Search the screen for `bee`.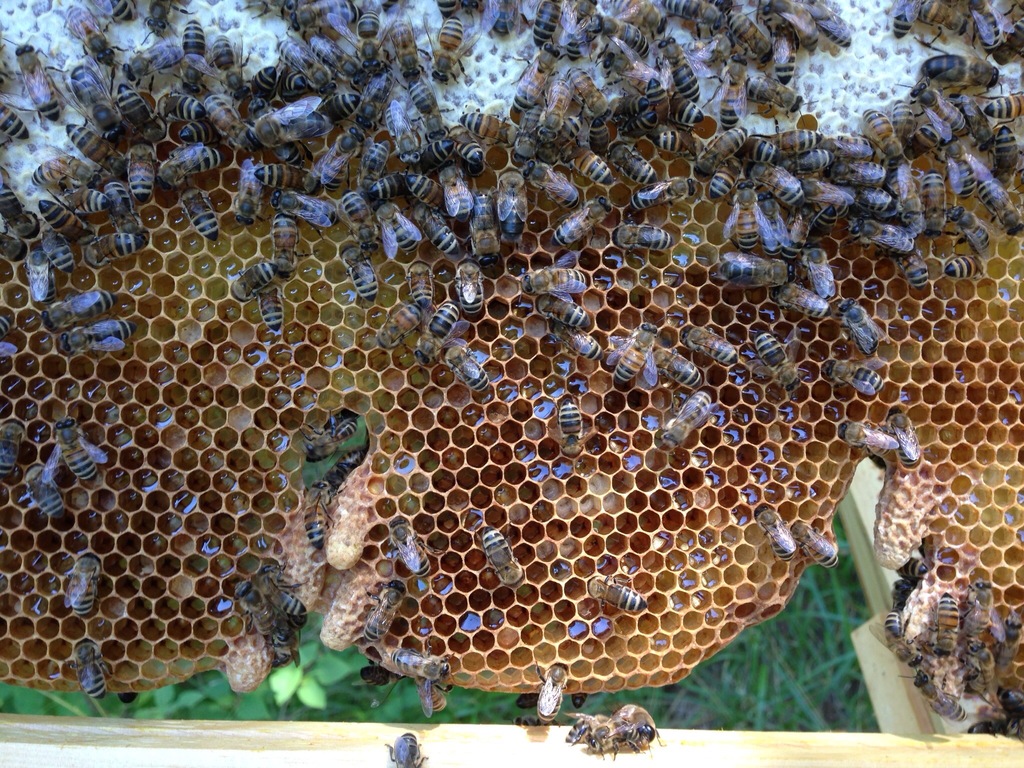
Found at box=[761, 511, 799, 563].
